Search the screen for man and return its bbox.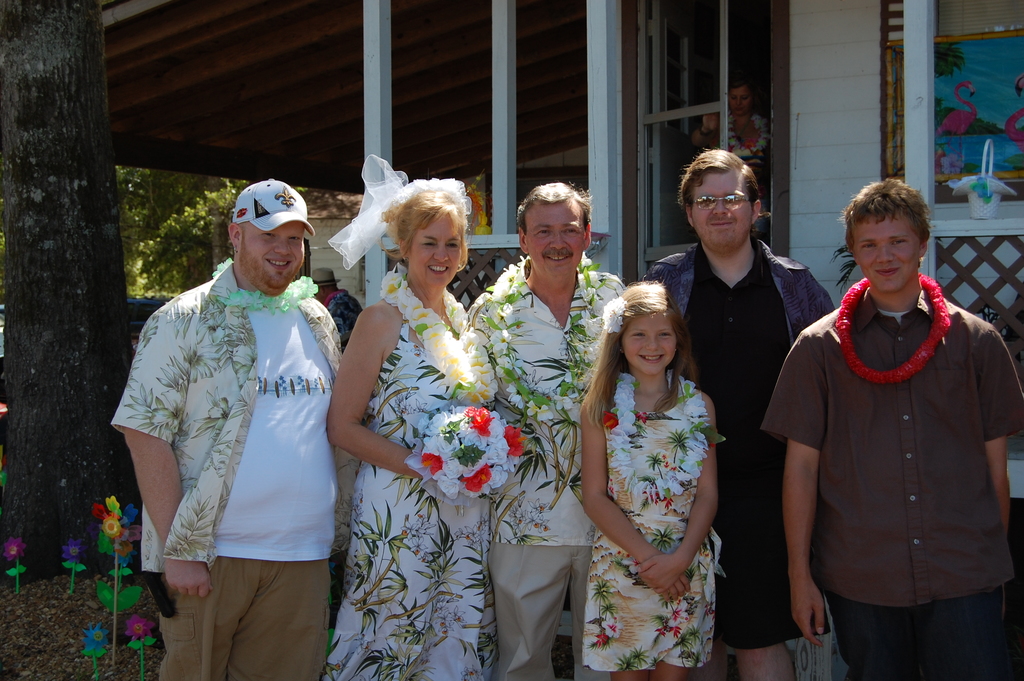
Found: <region>634, 142, 840, 680</region>.
